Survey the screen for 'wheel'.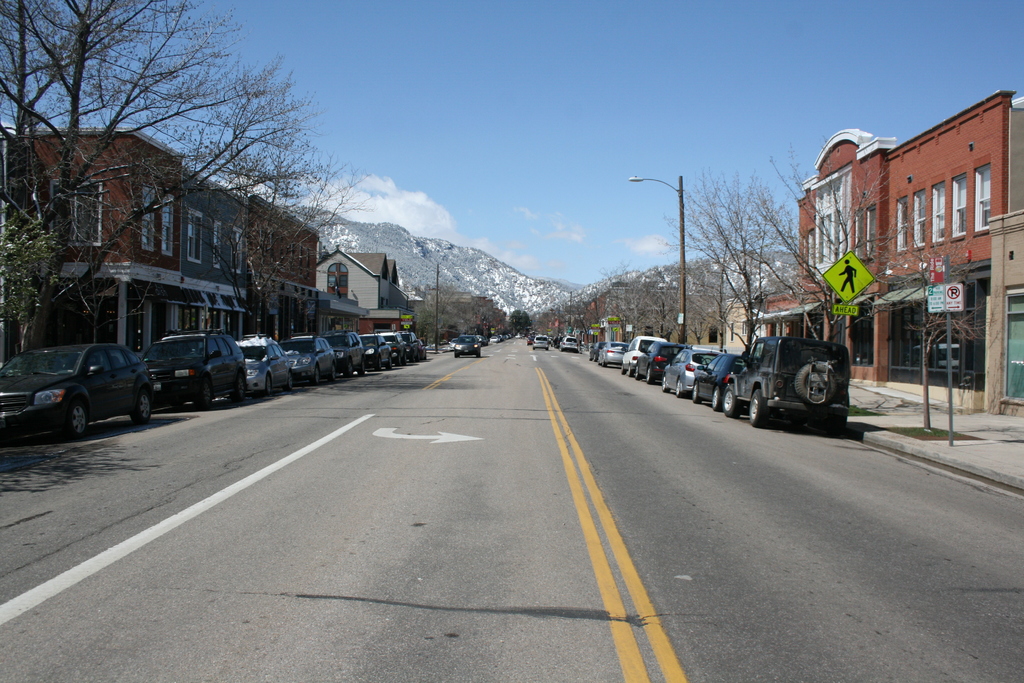
Survey found: x1=620, y1=364, x2=624, y2=375.
